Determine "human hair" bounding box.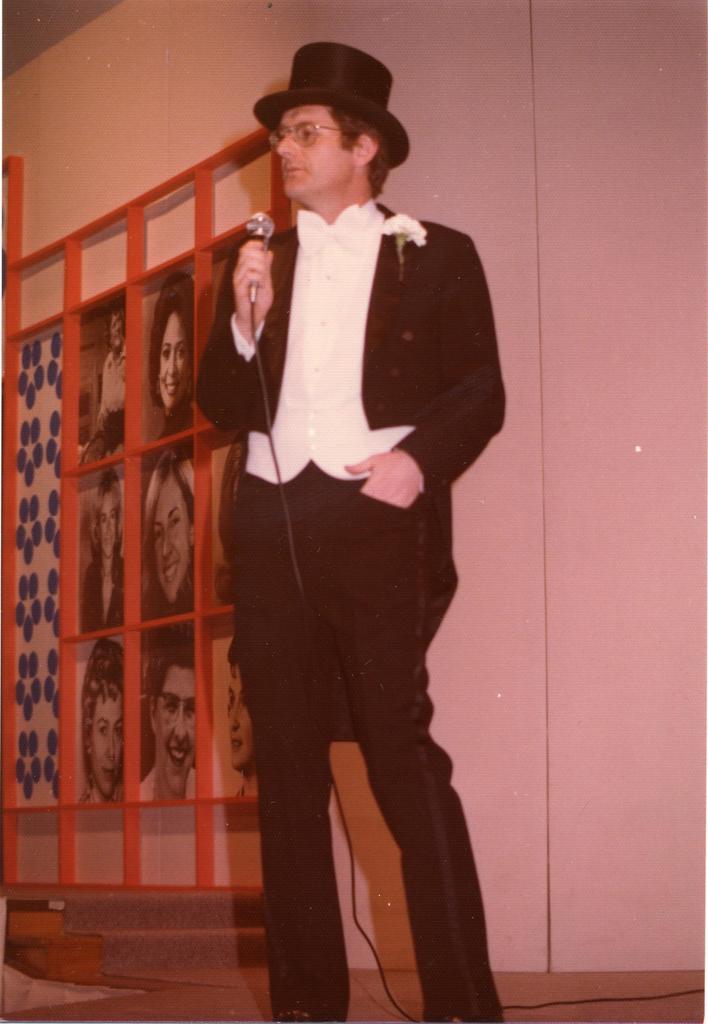
Determined: BBox(77, 638, 122, 724).
